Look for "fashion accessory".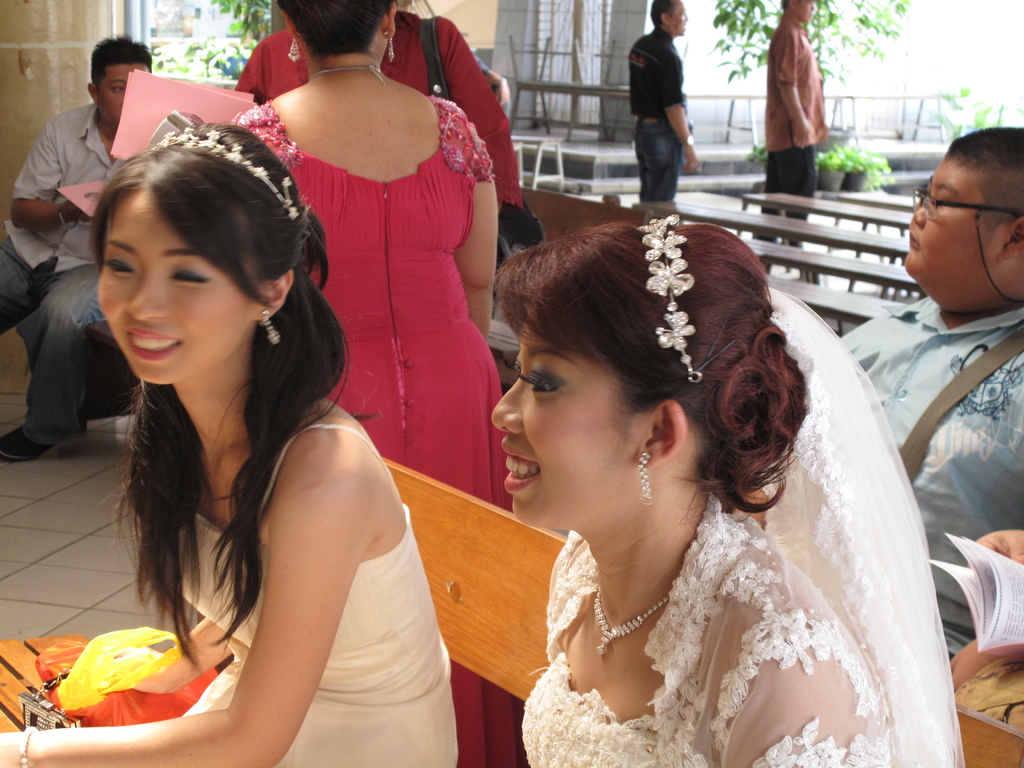
Found: 0, 428, 63, 468.
